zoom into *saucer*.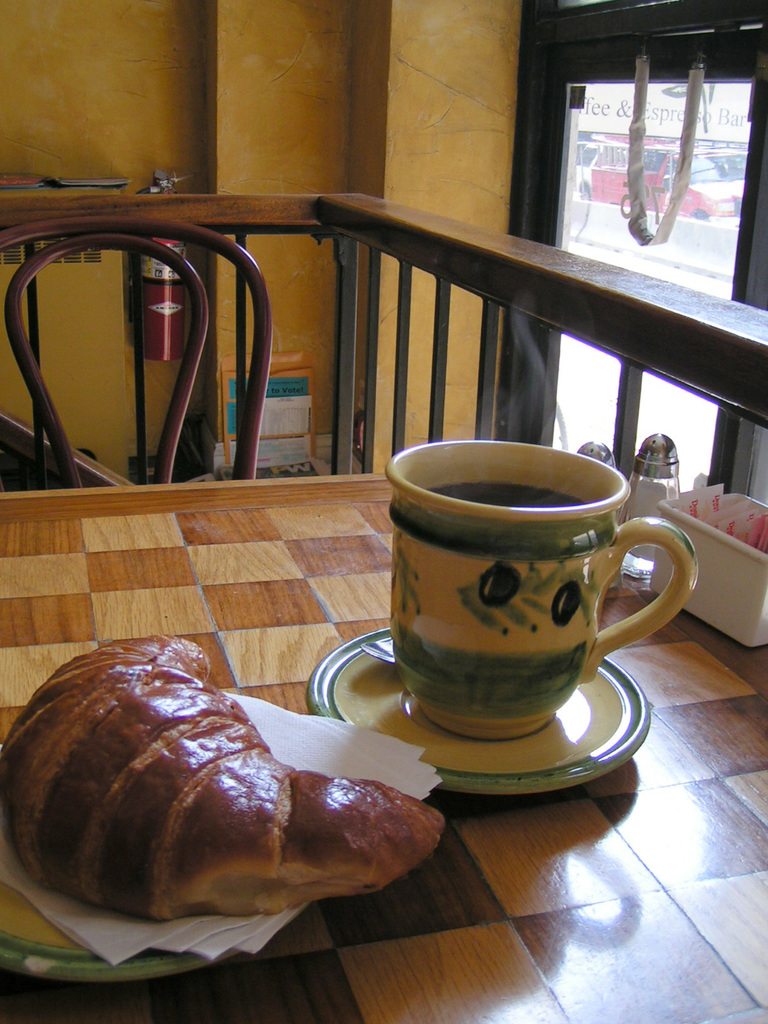
Zoom target: bbox=(0, 881, 236, 984).
